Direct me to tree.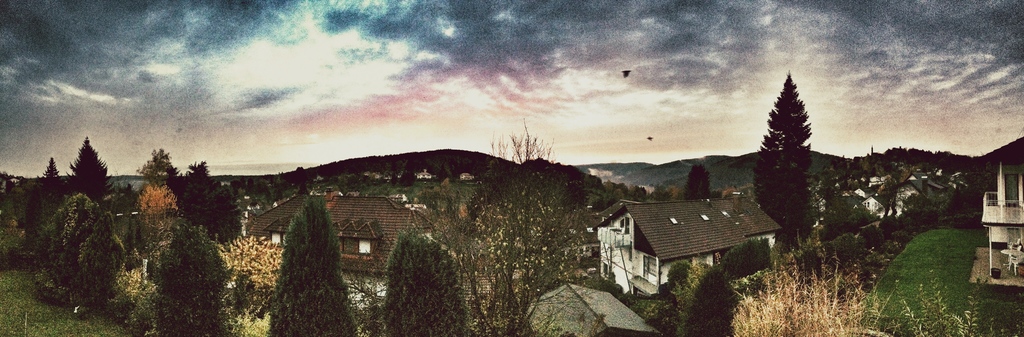
Direction: (x1=74, y1=210, x2=132, y2=318).
